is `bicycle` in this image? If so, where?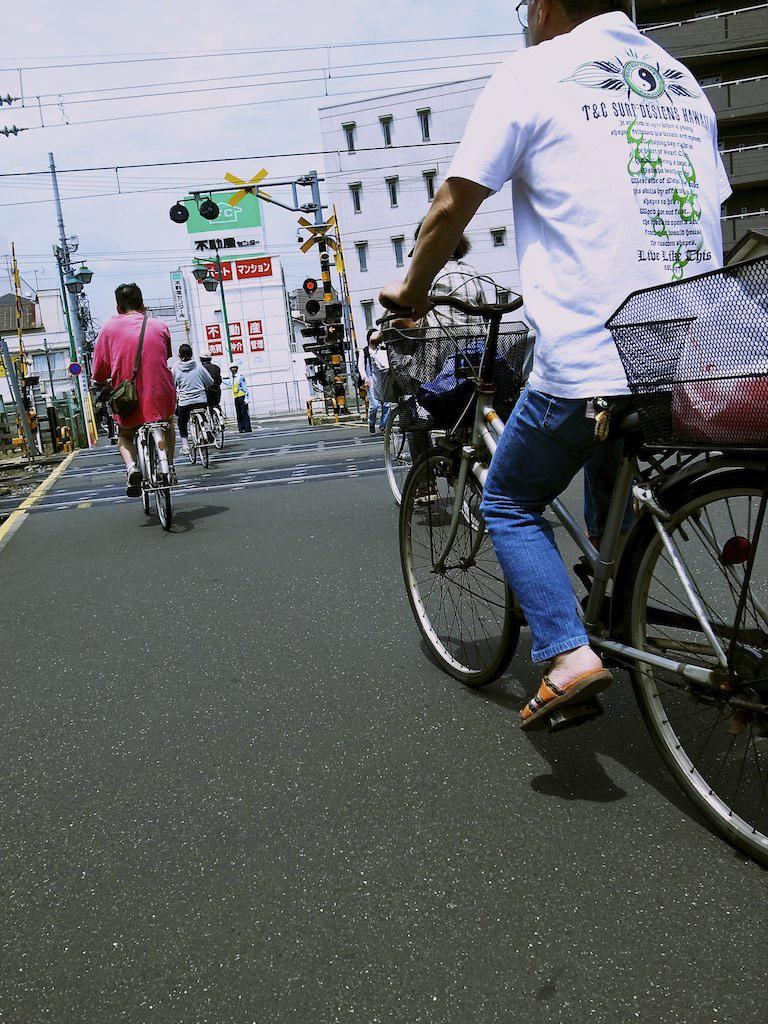
Yes, at (x1=176, y1=394, x2=208, y2=470).
